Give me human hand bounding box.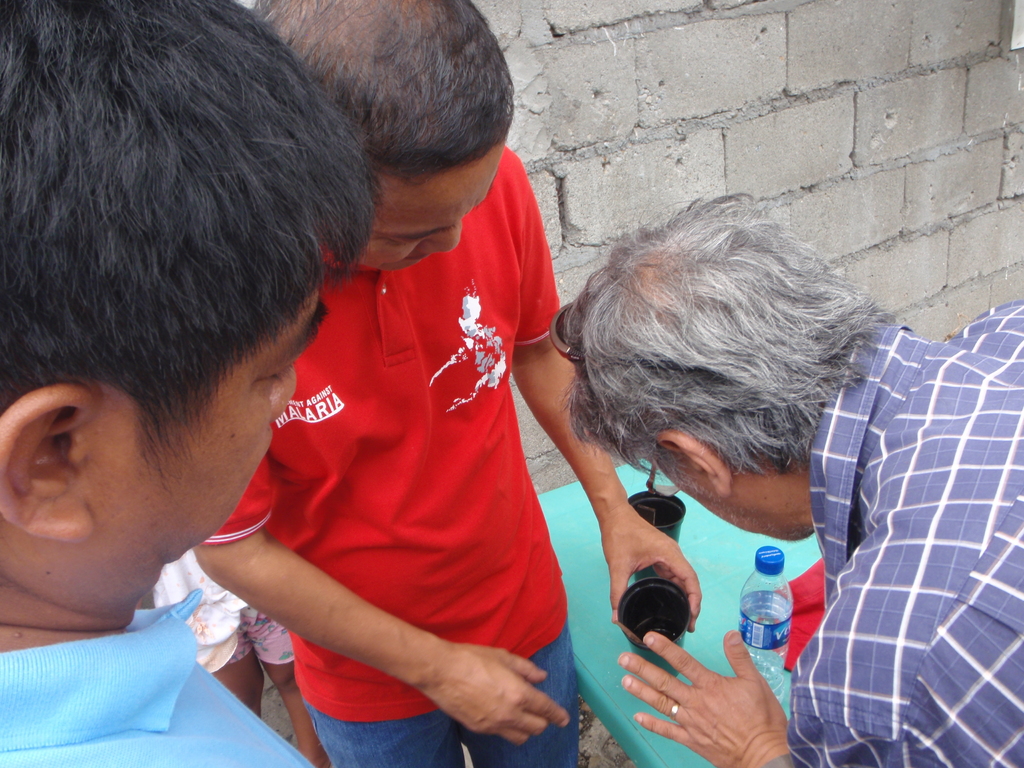
<box>425,636,572,750</box>.
